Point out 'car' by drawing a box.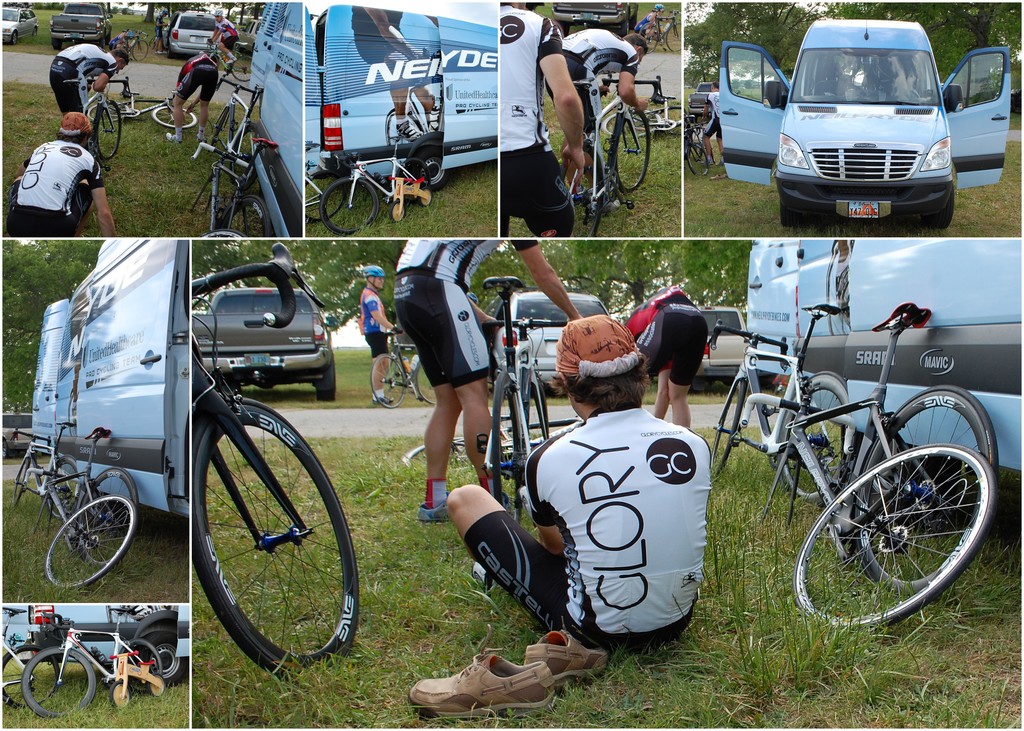
BBox(47, 0, 117, 58).
